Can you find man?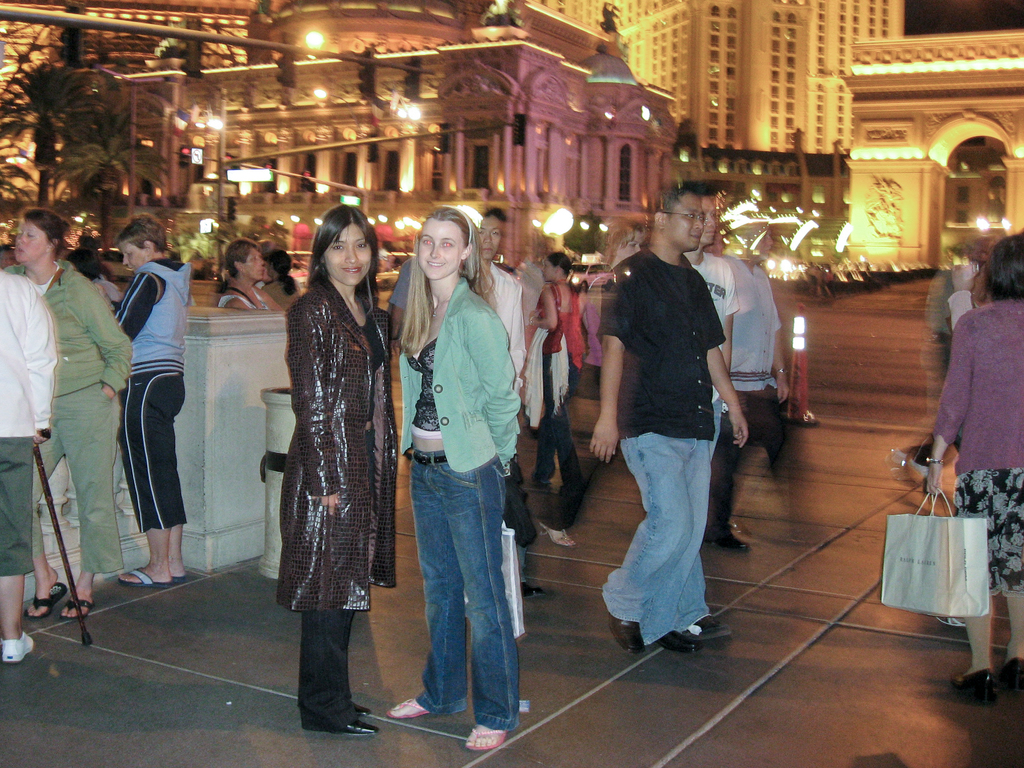
Yes, bounding box: <bbox>471, 211, 548, 612</bbox>.
